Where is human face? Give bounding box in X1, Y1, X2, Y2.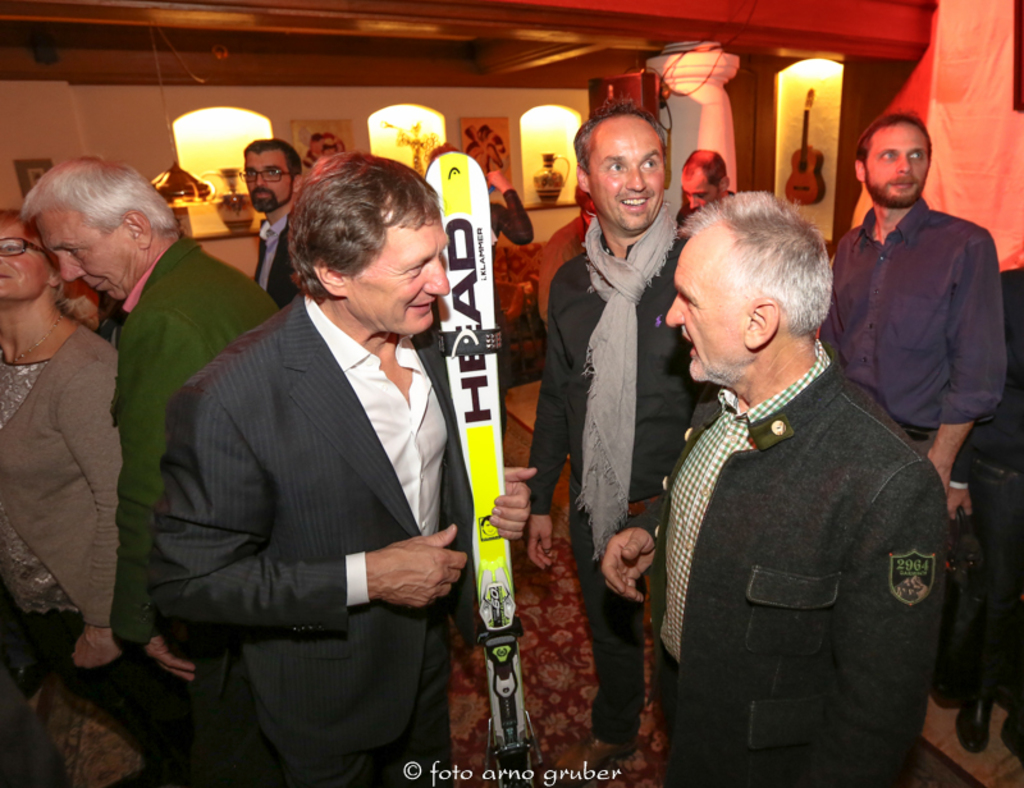
243, 150, 291, 212.
